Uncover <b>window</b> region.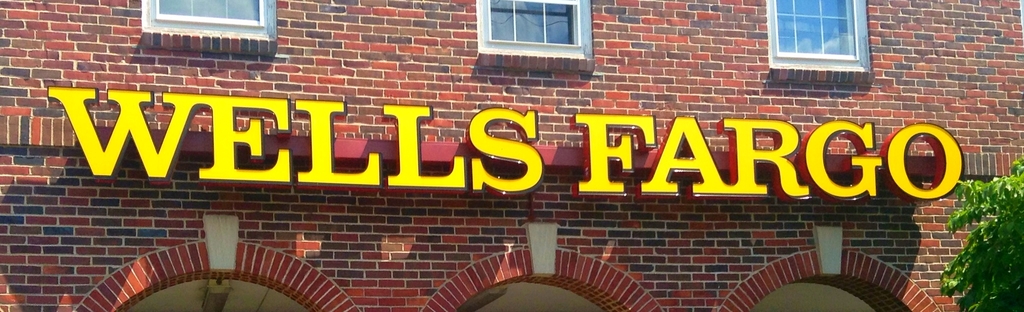
Uncovered: [472, 0, 596, 72].
